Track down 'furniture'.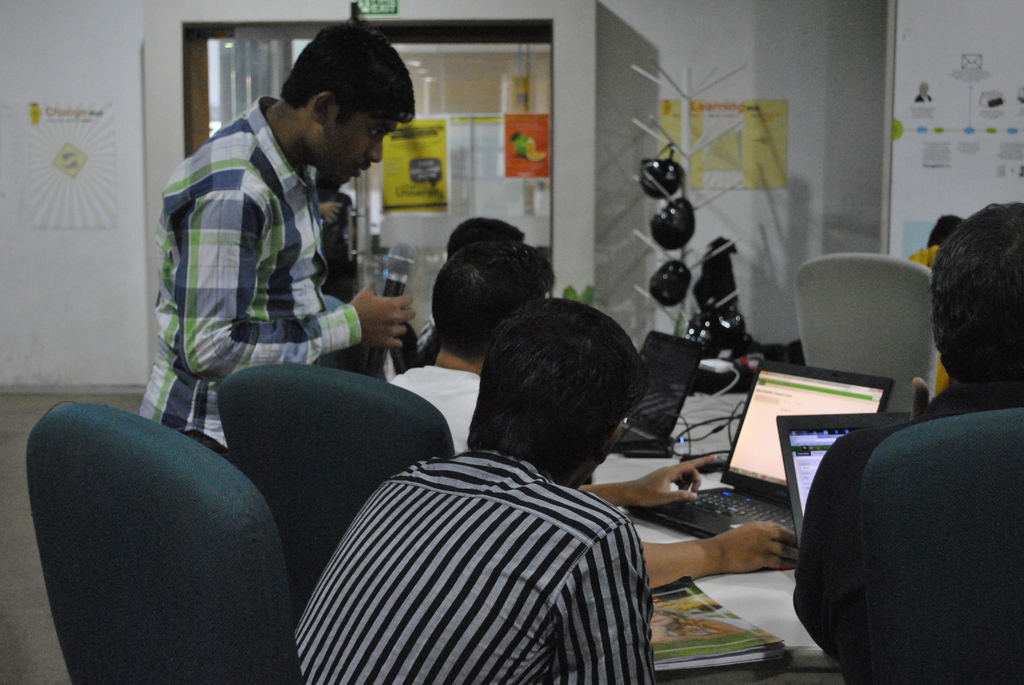
Tracked to pyautogui.locateOnScreen(215, 356, 458, 609).
